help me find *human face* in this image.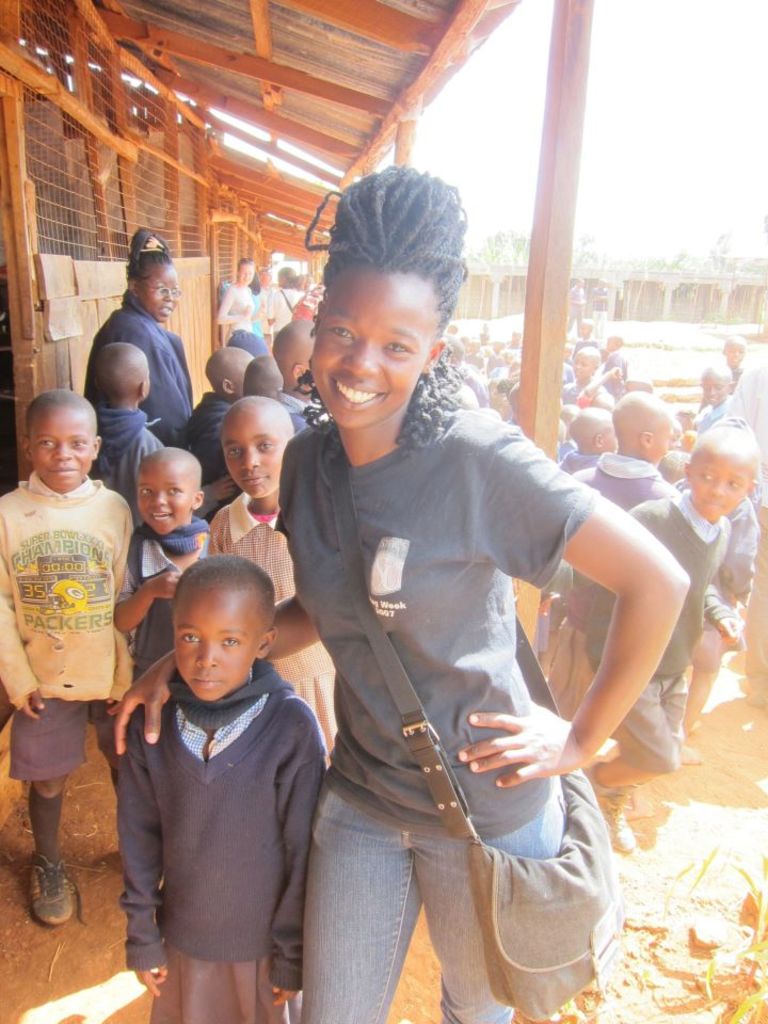
Found it: box(139, 263, 181, 322).
